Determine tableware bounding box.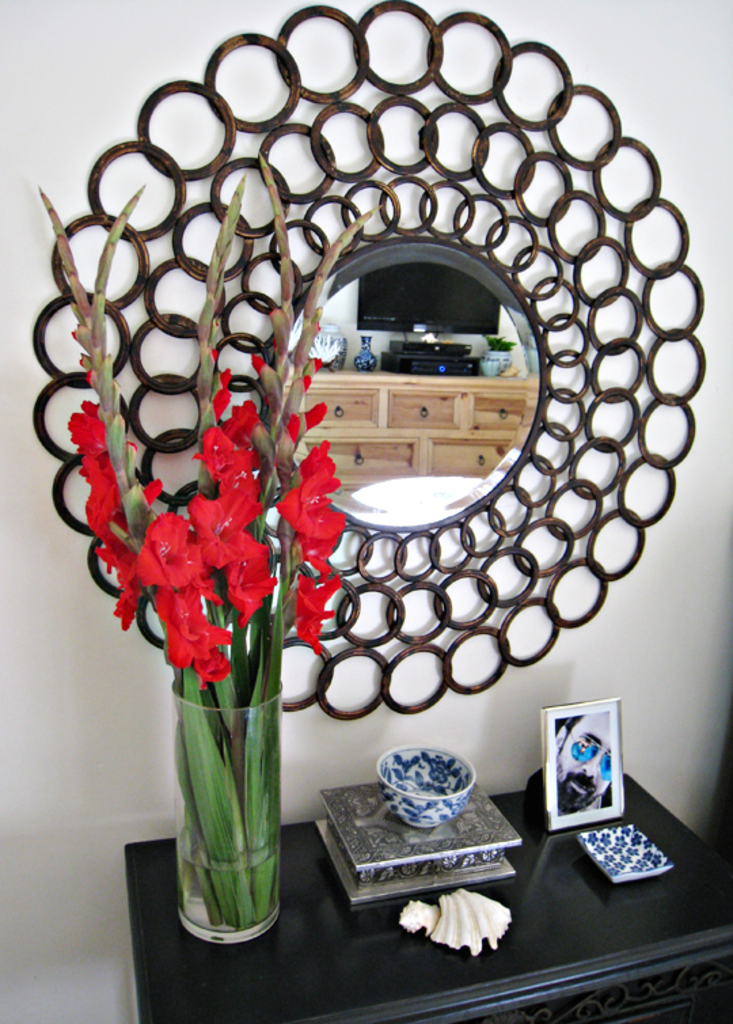
Determined: <bbox>366, 762, 485, 849</bbox>.
